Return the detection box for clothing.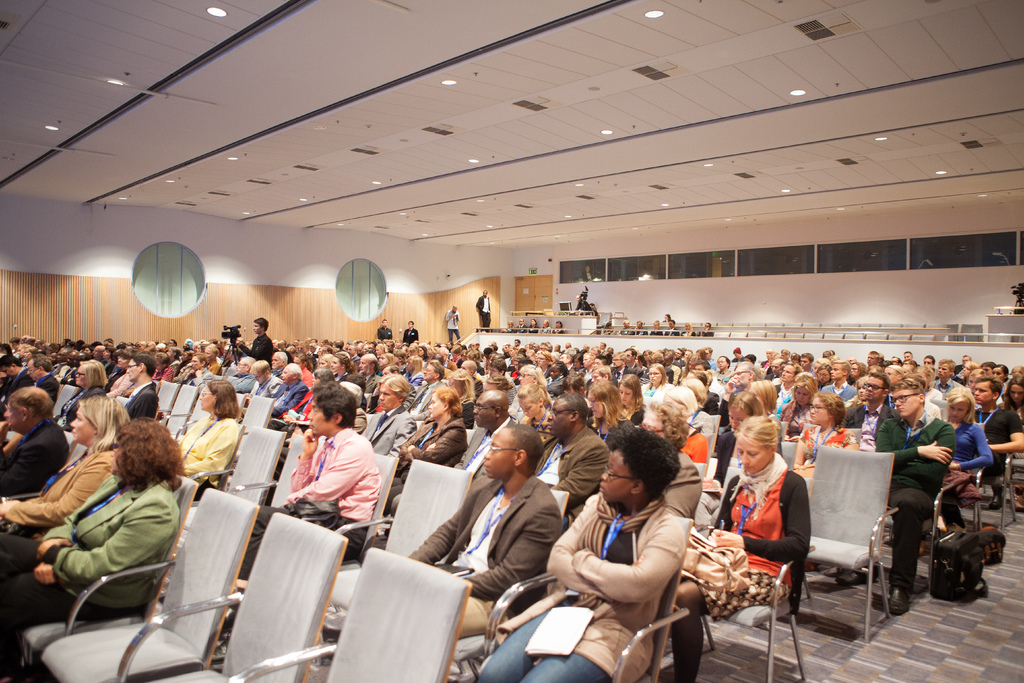
390,418,464,495.
